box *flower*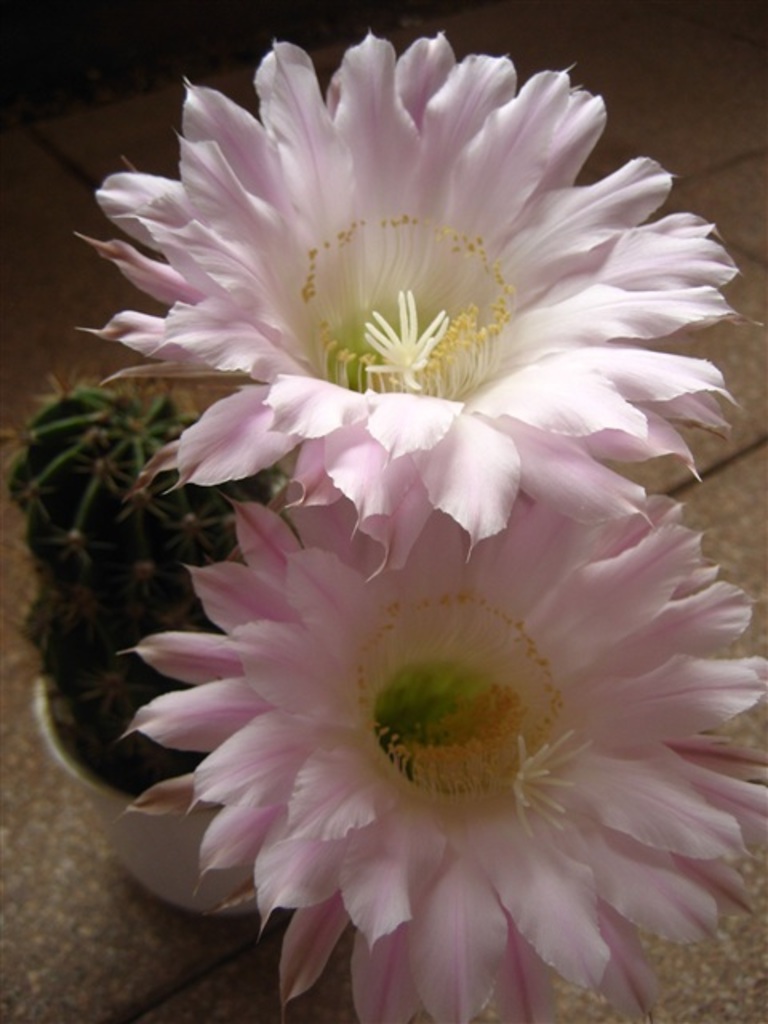
box(117, 482, 766, 1022)
